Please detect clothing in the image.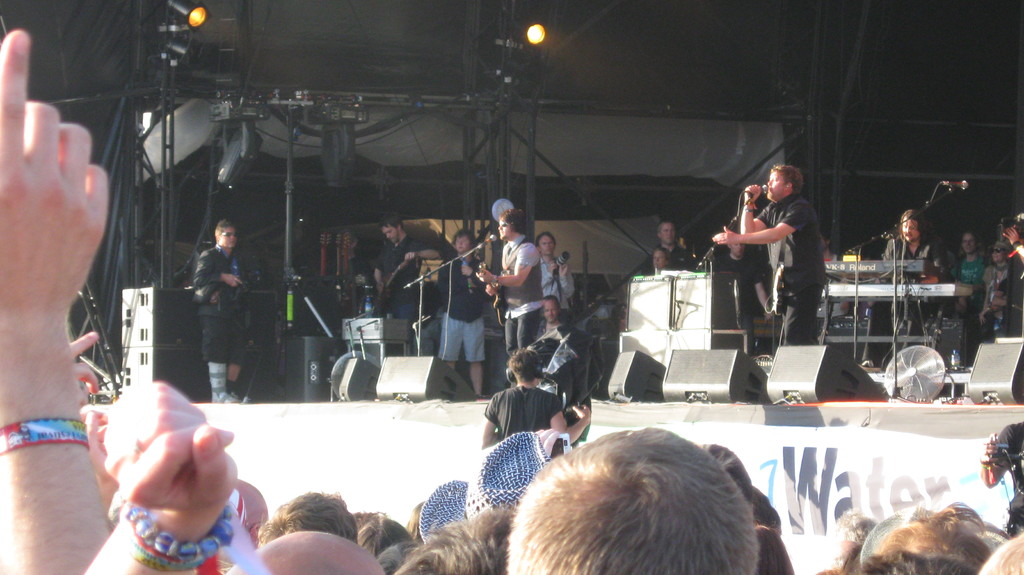
left=952, top=254, right=995, bottom=328.
